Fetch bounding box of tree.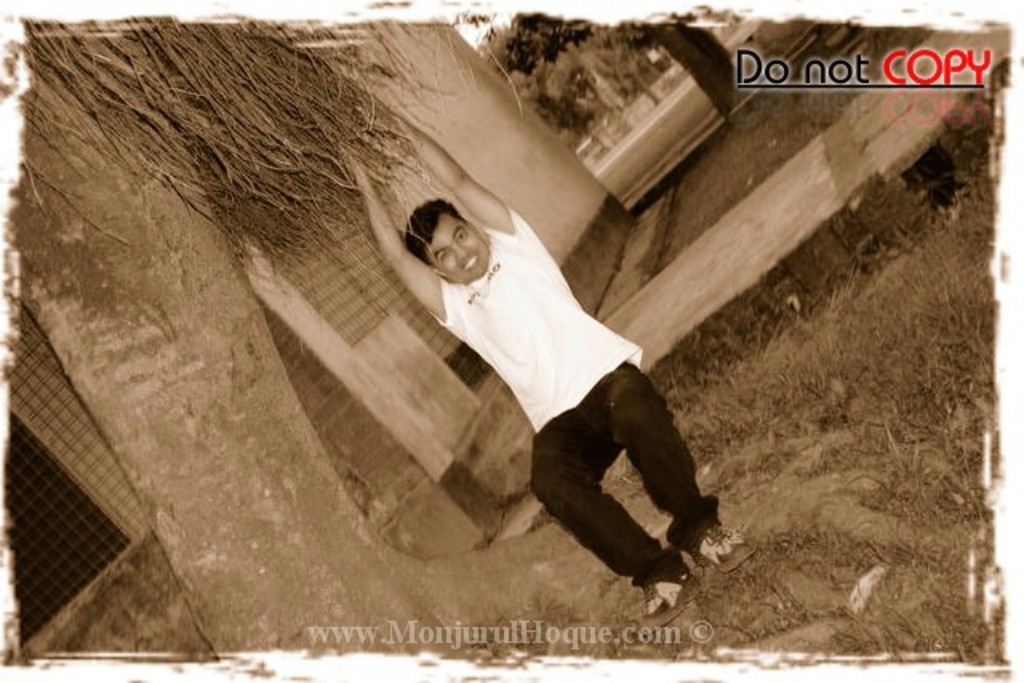
Bbox: [29,21,942,662].
